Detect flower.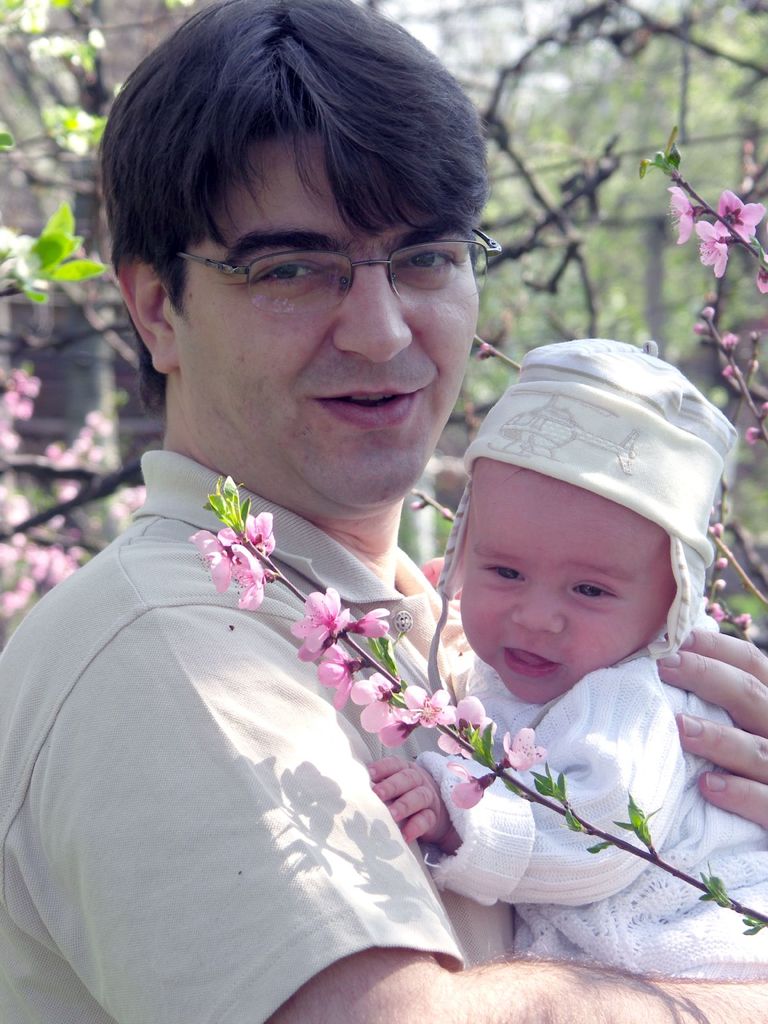
Detected at 308,641,368,699.
